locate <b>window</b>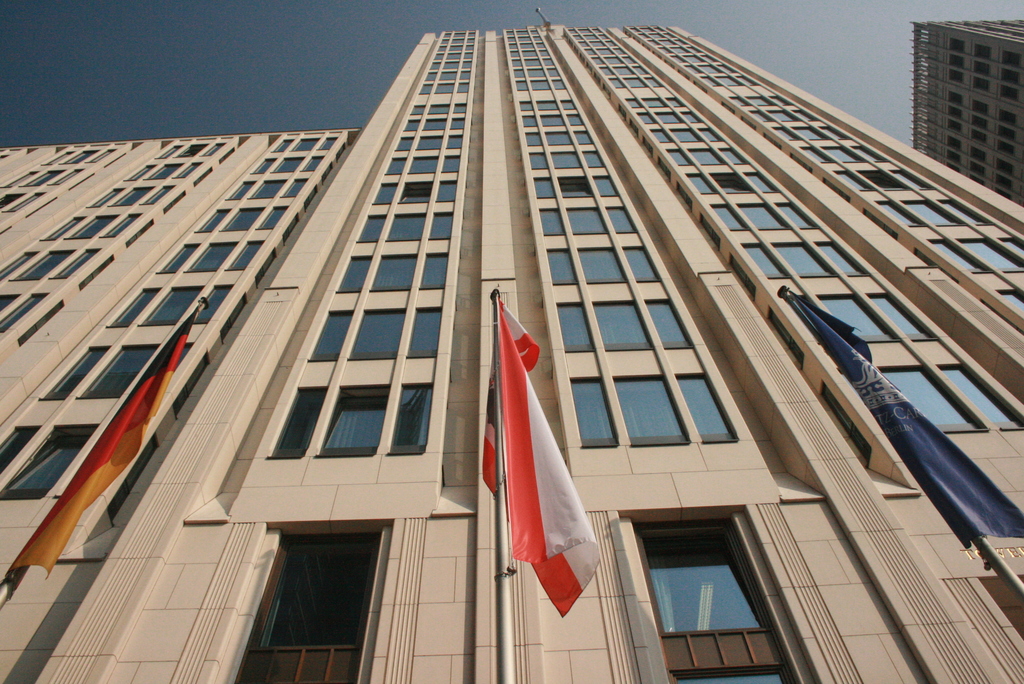
region(316, 309, 348, 359)
